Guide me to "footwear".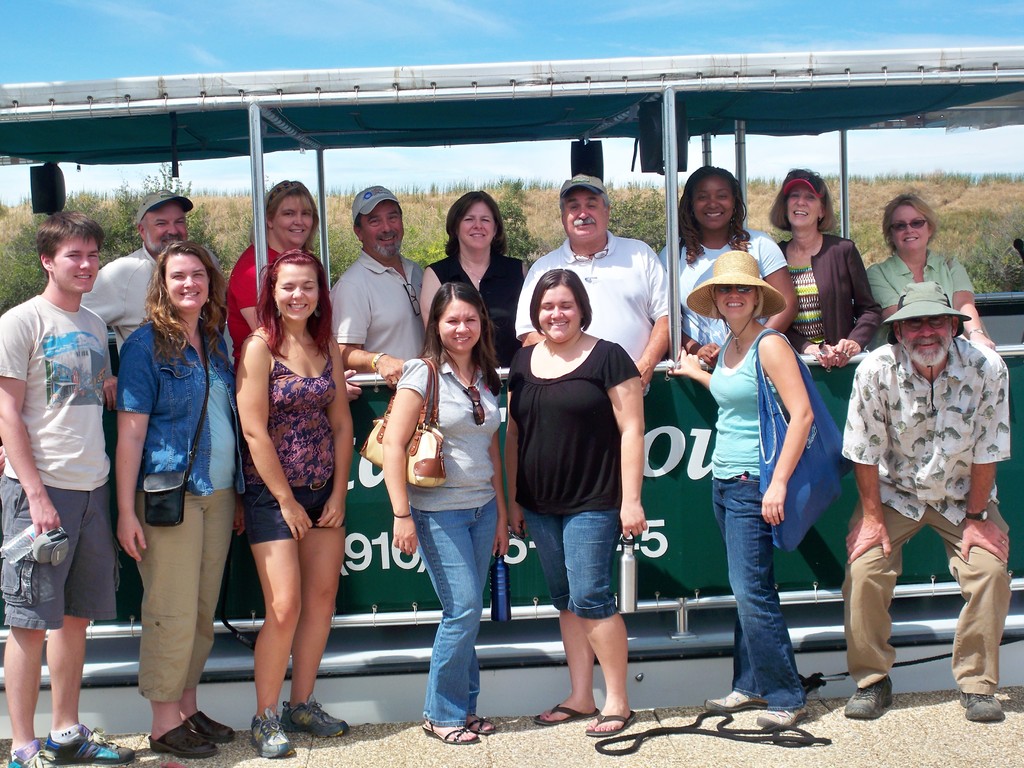
Guidance: <box>9,740,55,767</box>.
